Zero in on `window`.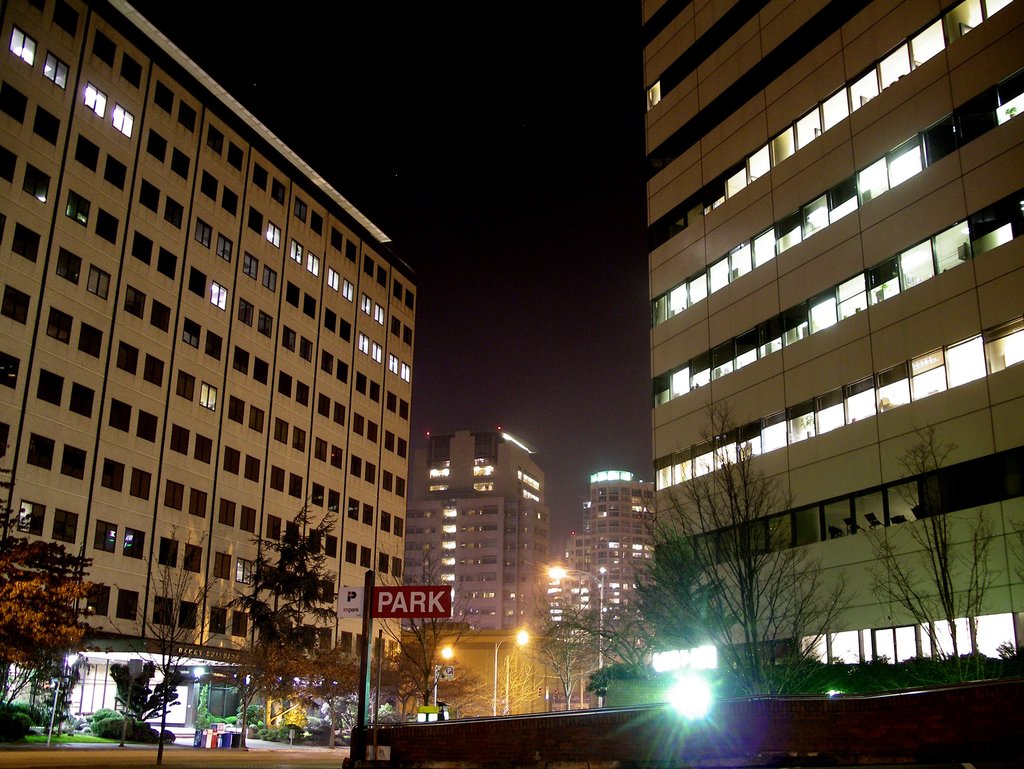
Zeroed in: (244, 251, 259, 281).
